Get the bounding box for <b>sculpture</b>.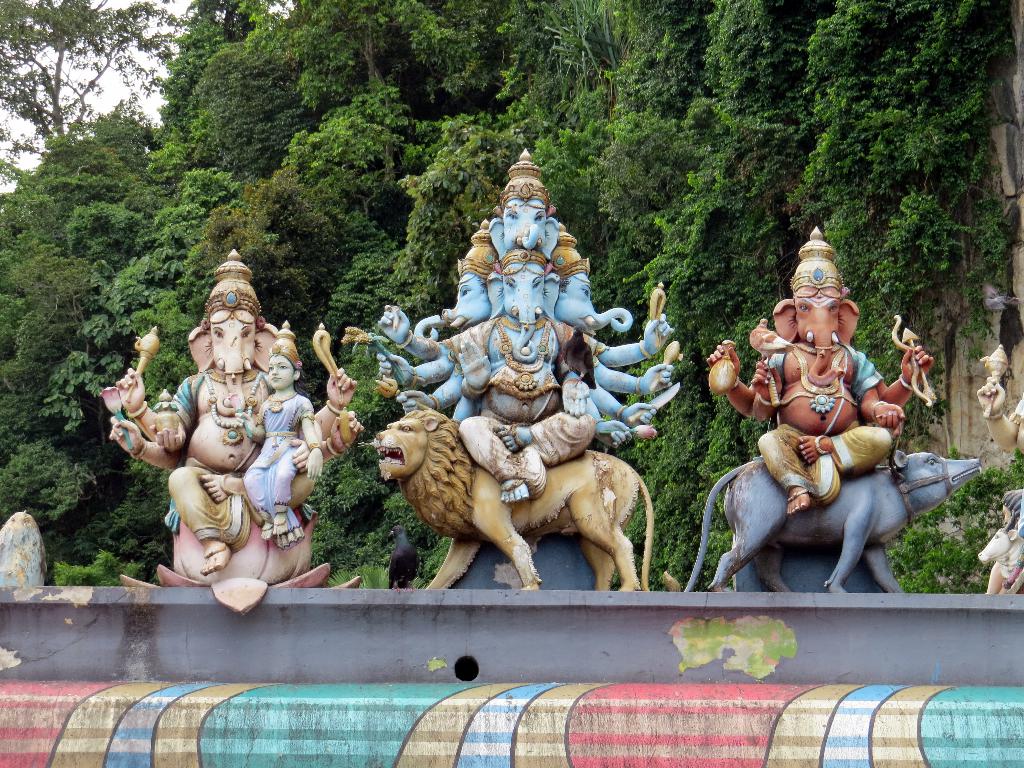
left=679, top=224, right=980, bottom=589.
